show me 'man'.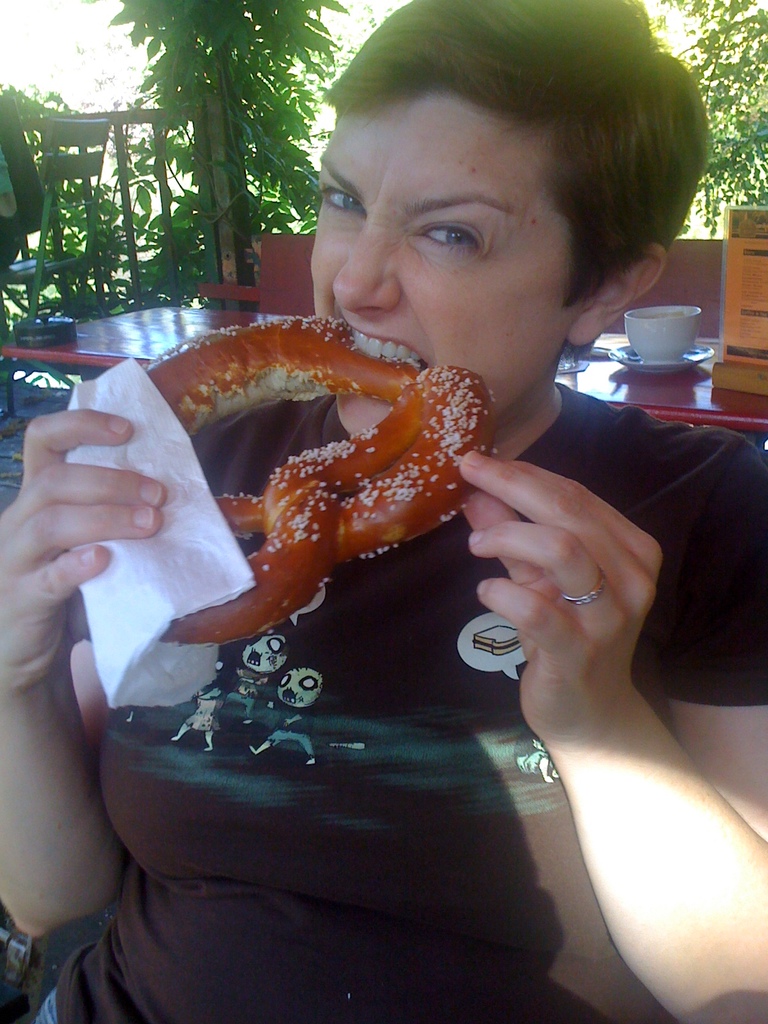
'man' is here: BBox(0, 0, 767, 1023).
